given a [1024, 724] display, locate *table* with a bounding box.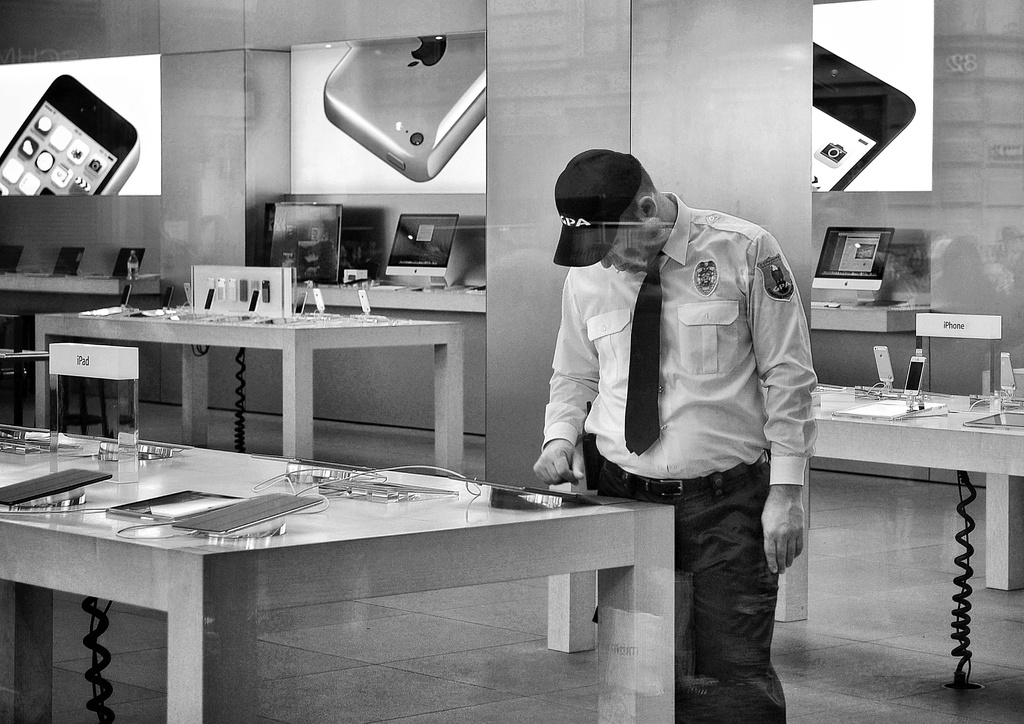
Located: x1=39, y1=438, x2=657, y2=705.
